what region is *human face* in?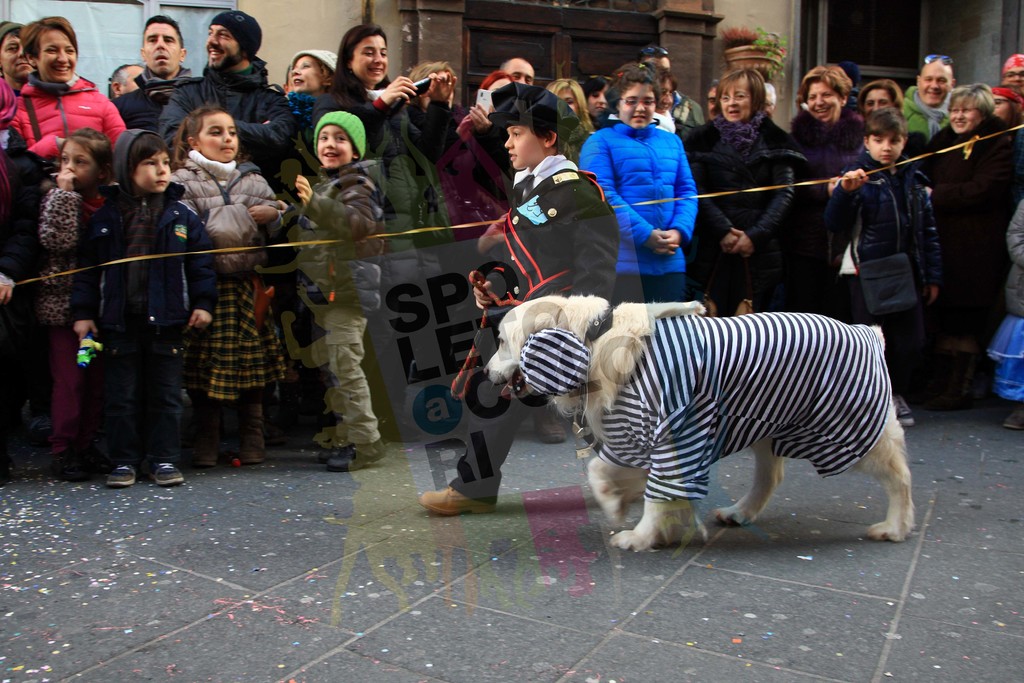
x1=350, y1=35, x2=388, y2=82.
